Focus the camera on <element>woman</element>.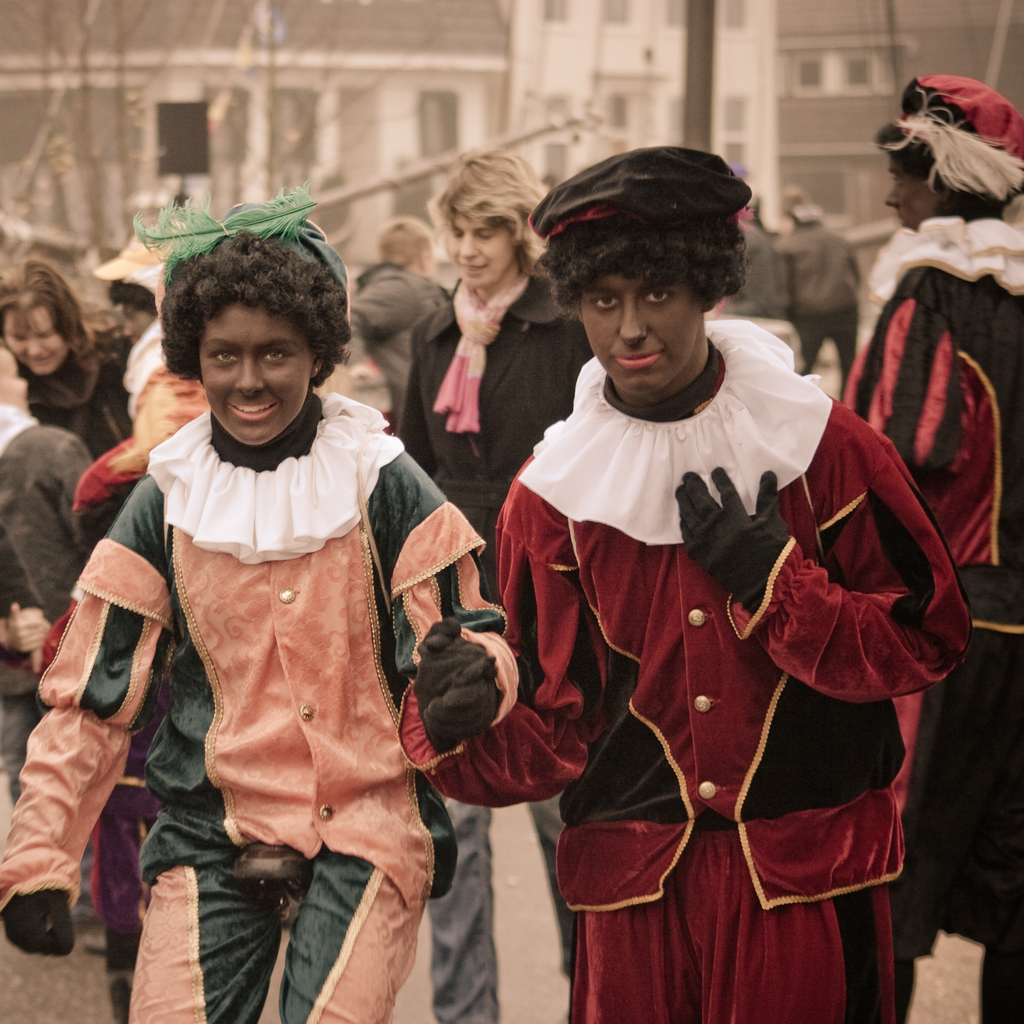
Focus region: <region>0, 194, 514, 1023</region>.
